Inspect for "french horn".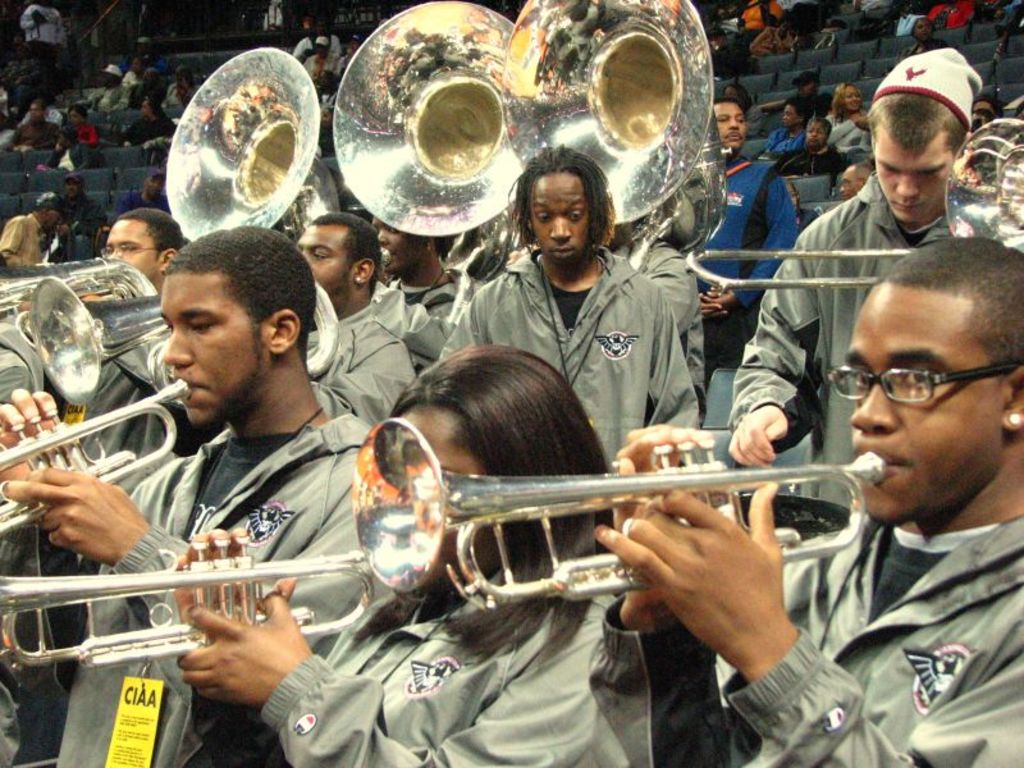
Inspection: box=[27, 264, 342, 417].
